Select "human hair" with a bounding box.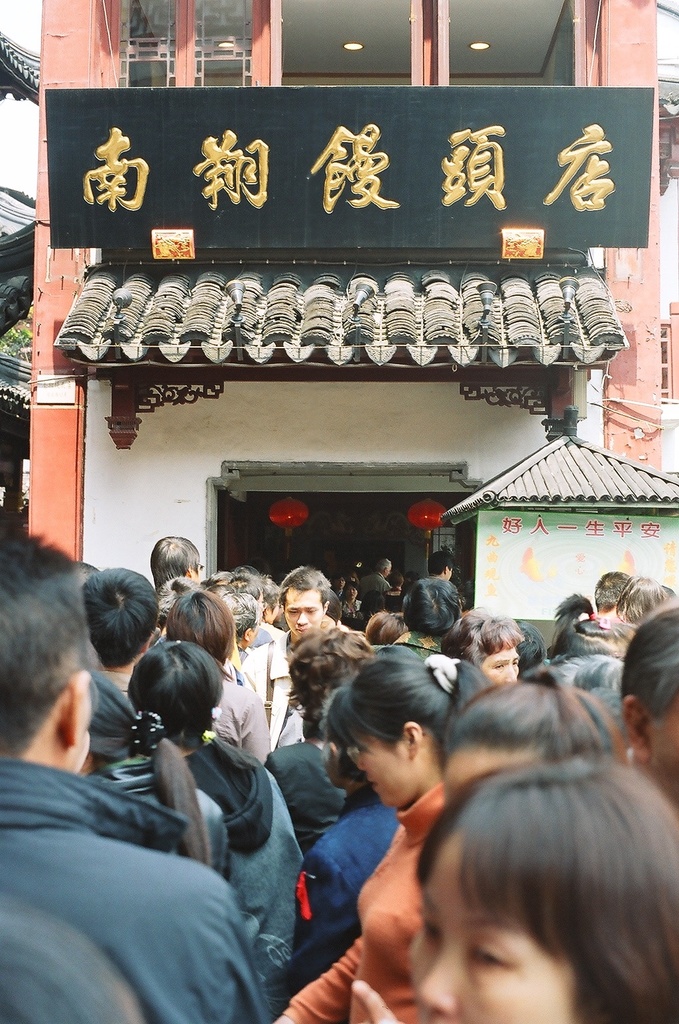
<region>229, 566, 269, 602</region>.
